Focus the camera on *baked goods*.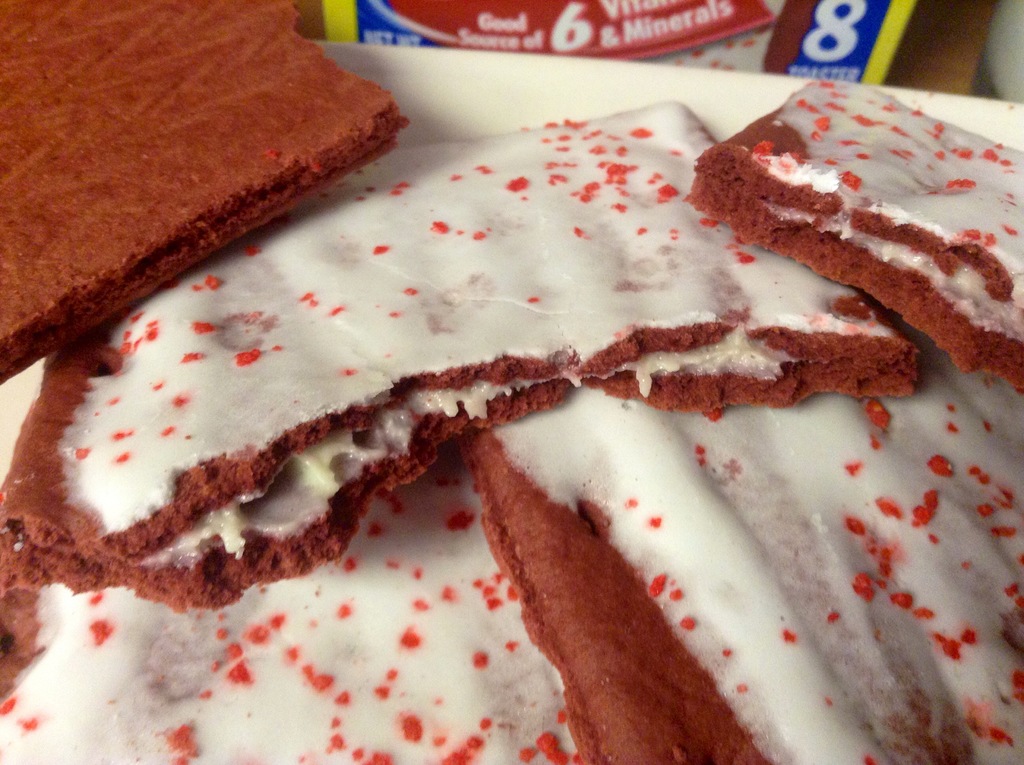
Focus region: bbox=[688, 70, 1023, 396].
